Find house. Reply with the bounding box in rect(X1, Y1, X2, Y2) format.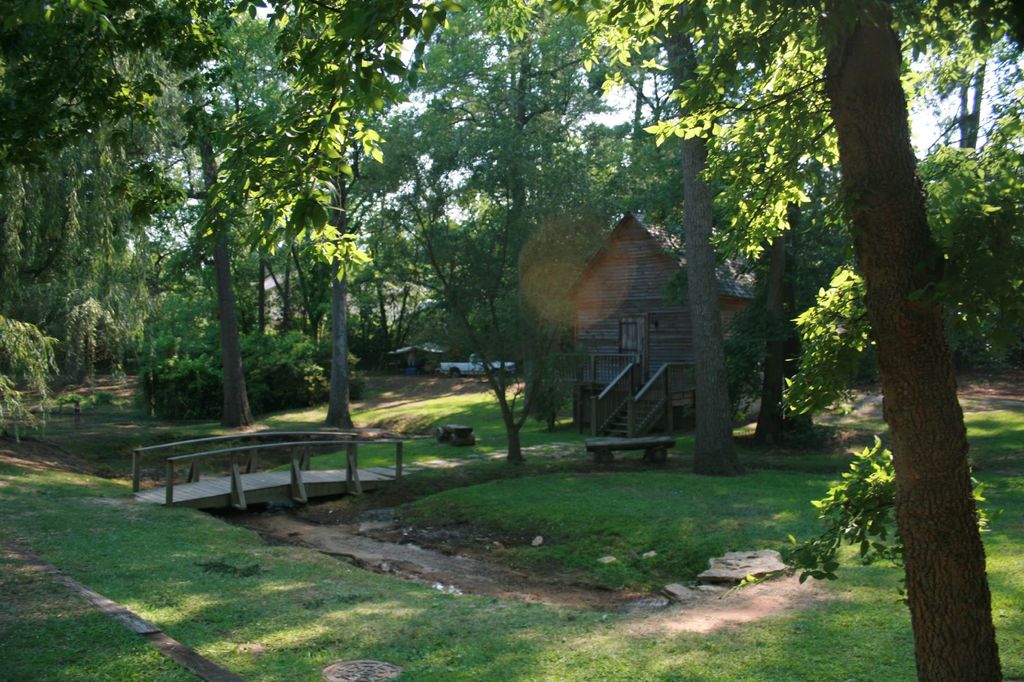
rect(545, 209, 725, 424).
